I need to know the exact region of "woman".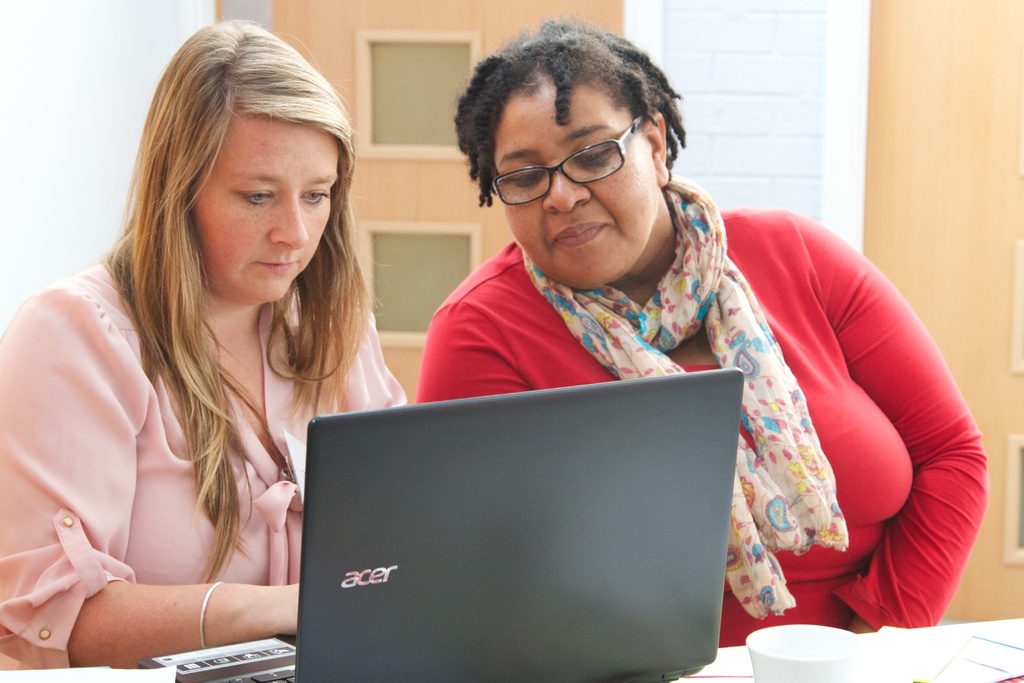
Region: select_region(5, 1, 400, 682).
